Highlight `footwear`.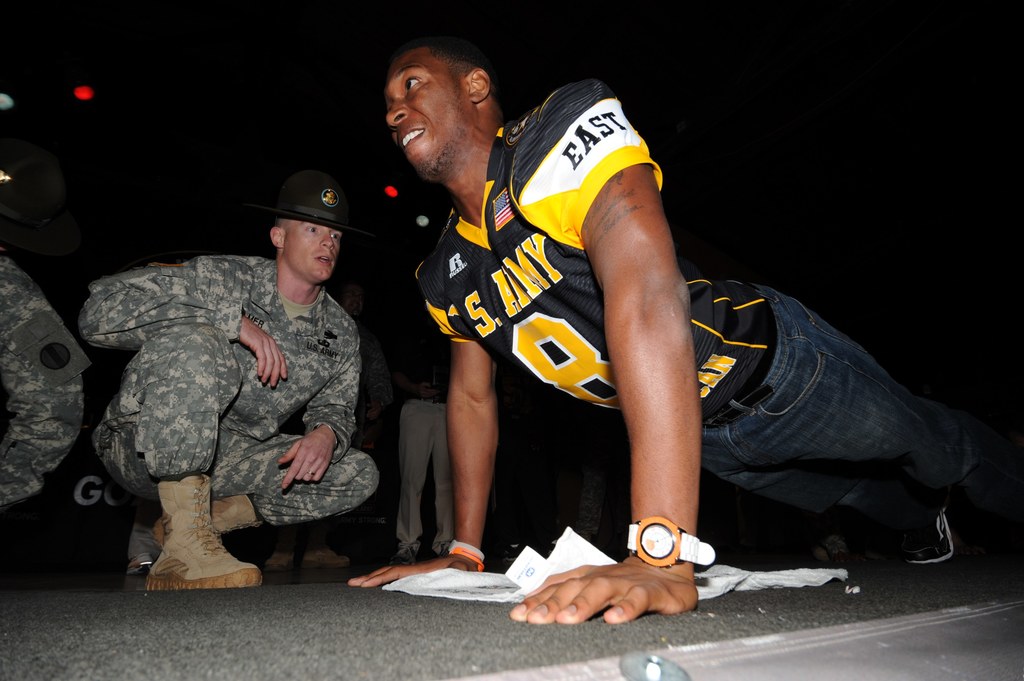
Highlighted region: <box>389,541,416,565</box>.
